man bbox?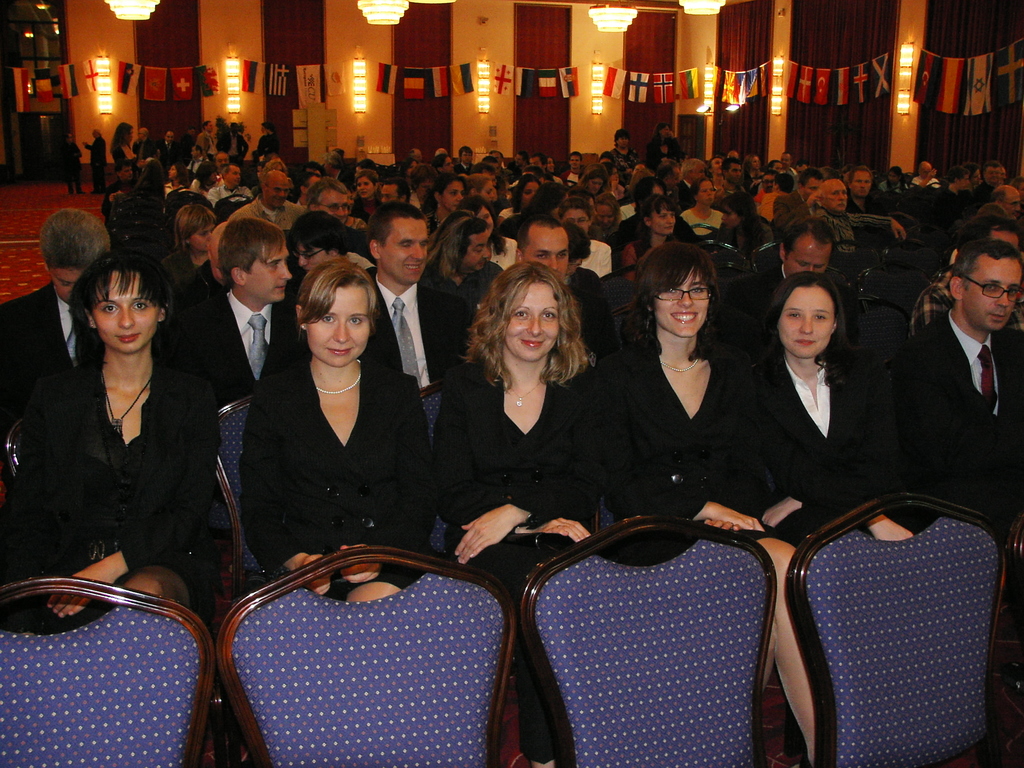
[x1=156, y1=127, x2=175, y2=166]
